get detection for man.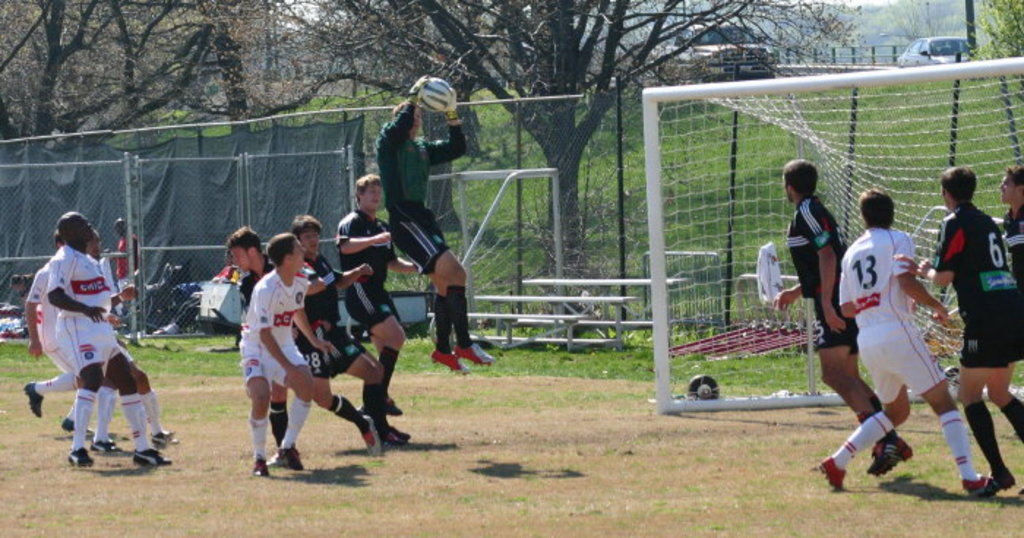
Detection: left=222, top=222, right=385, bottom=472.
